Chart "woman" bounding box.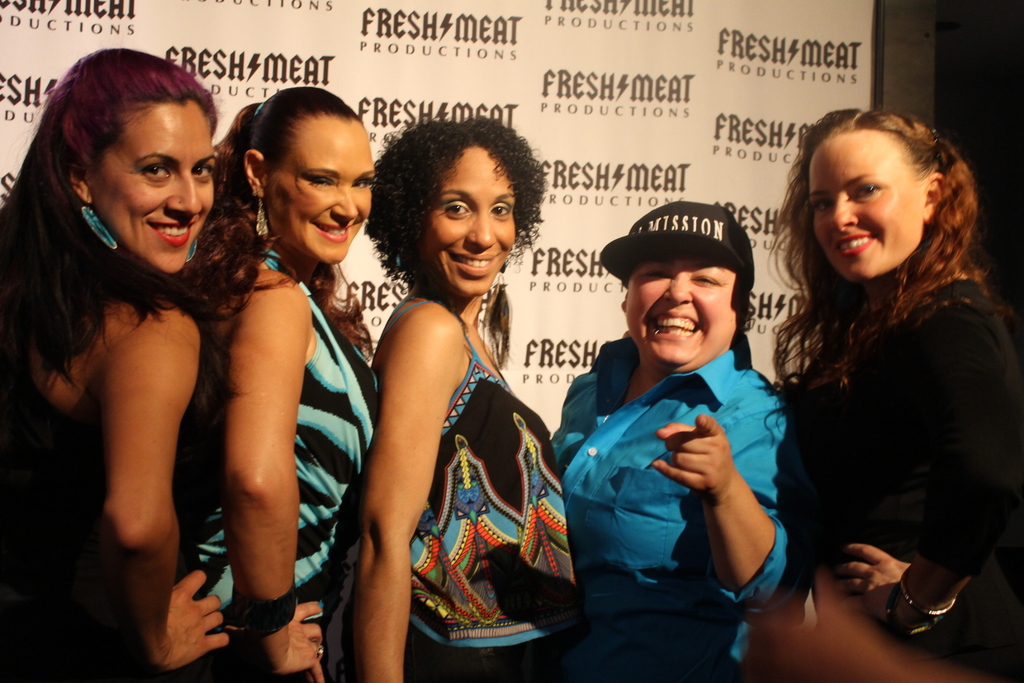
Charted: <box>340,112,577,665</box>.
